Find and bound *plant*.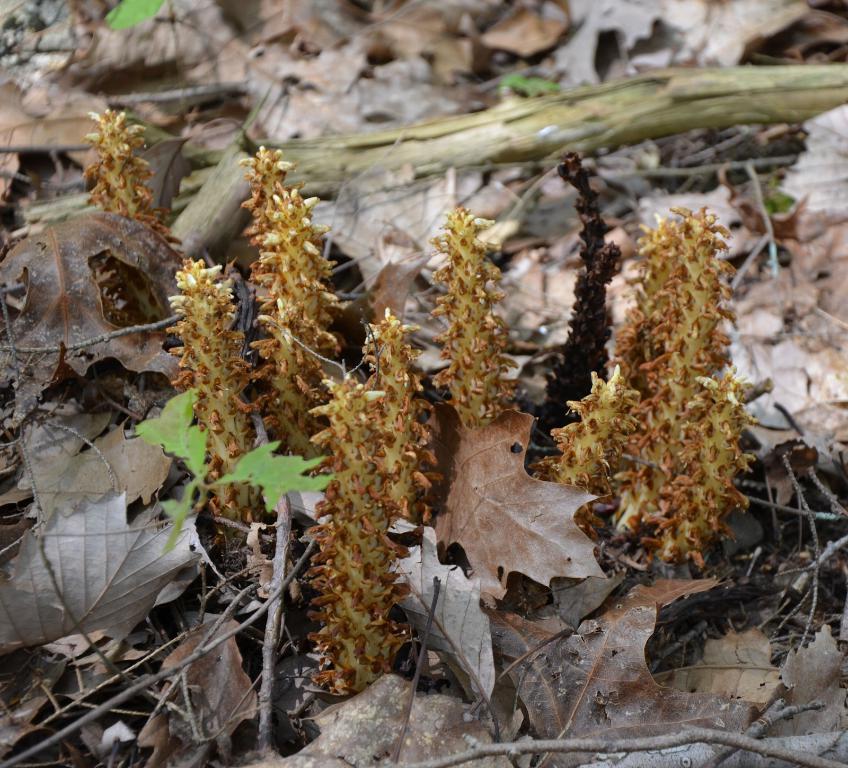
Bound: 642 214 743 420.
